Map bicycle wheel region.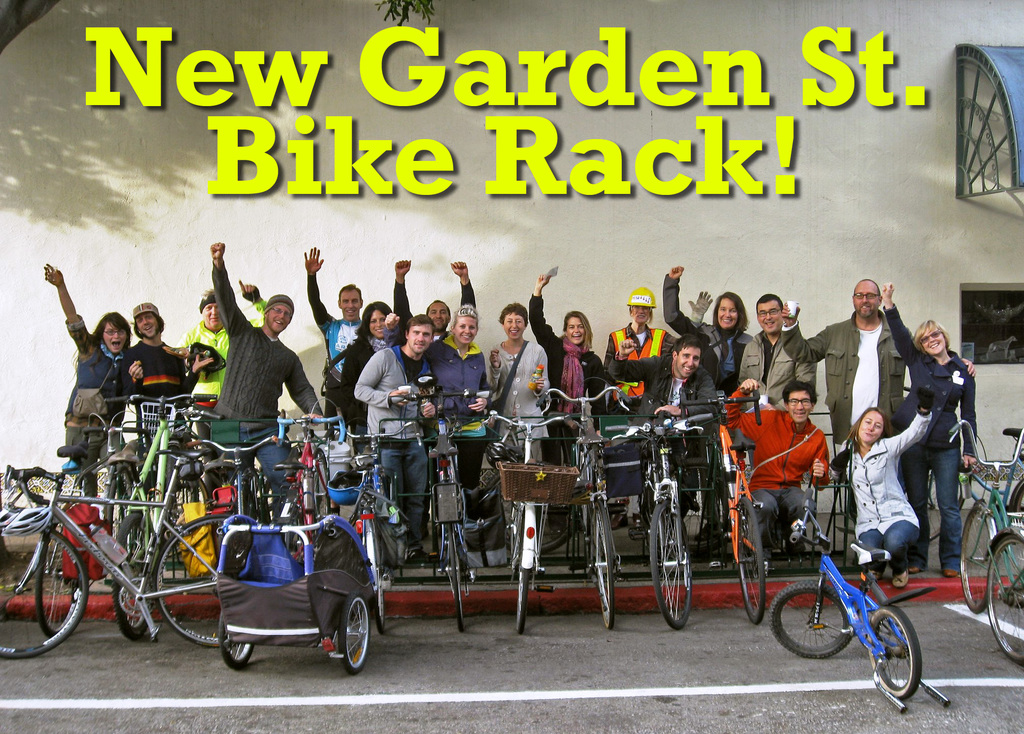
Mapped to locate(739, 500, 767, 626).
